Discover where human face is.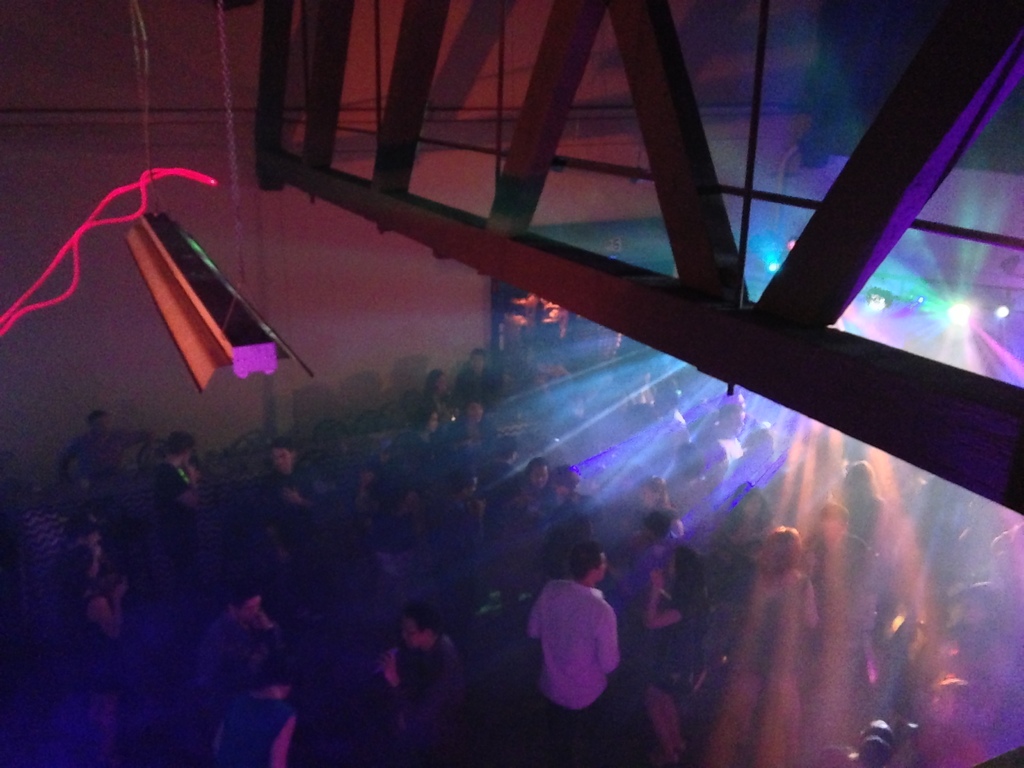
Discovered at crop(820, 519, 842, 543).
